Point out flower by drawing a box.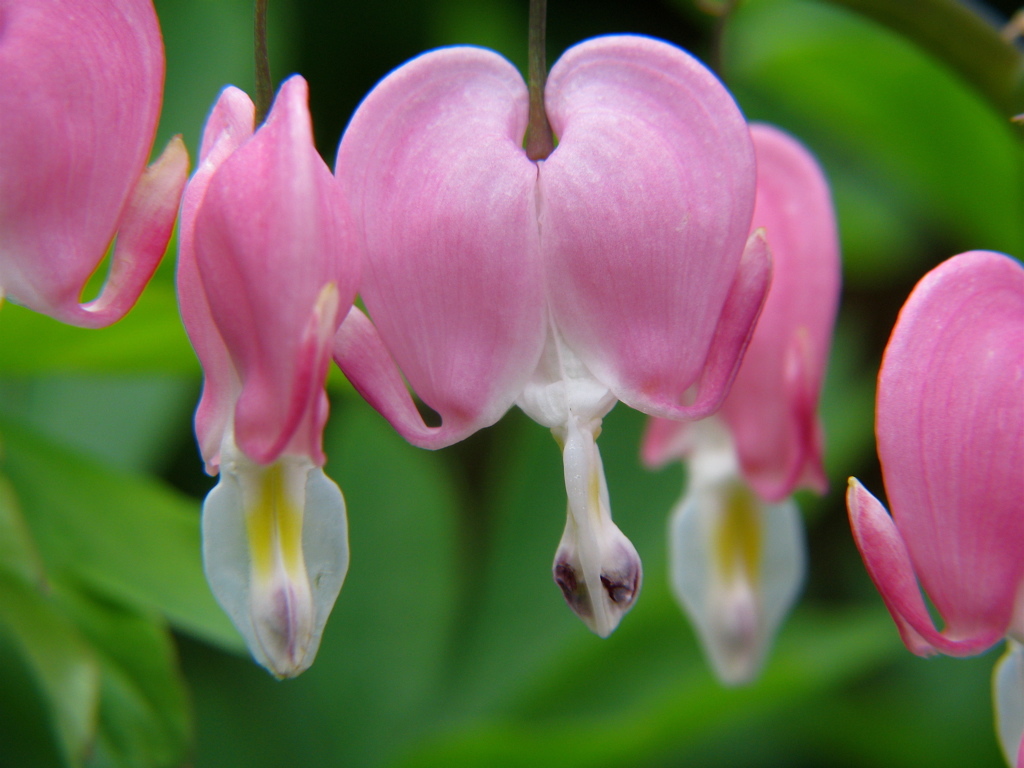
Rect(0, 0, 195, 327).
